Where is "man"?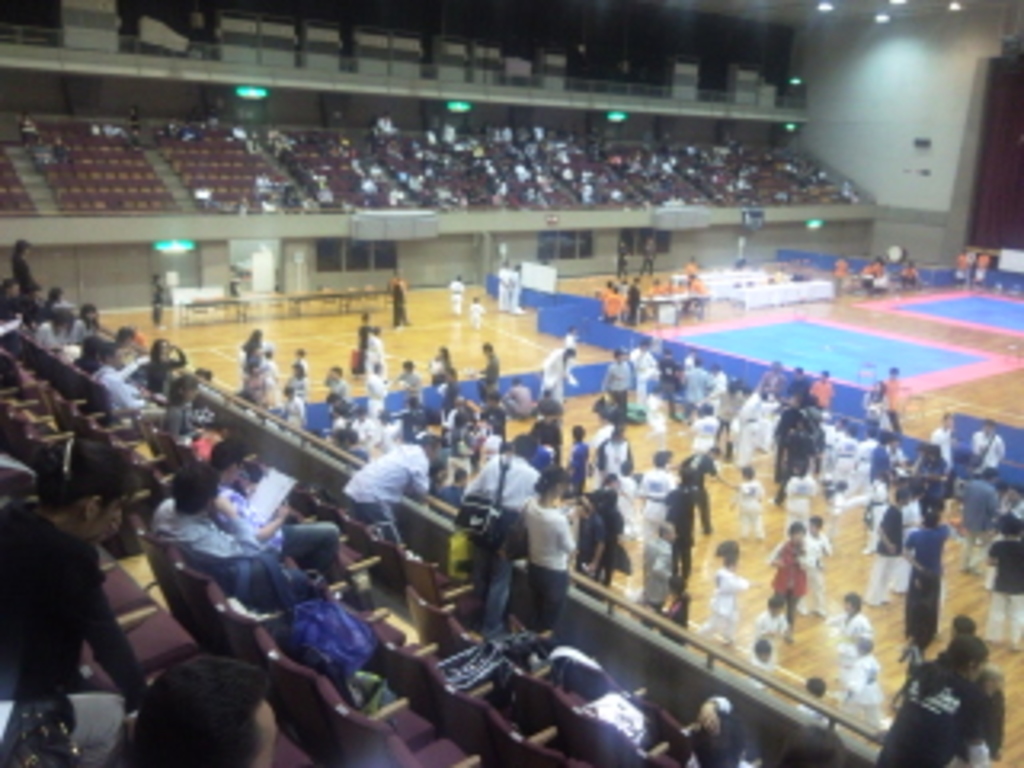
<region>589, 422, 630, 499</region>.
